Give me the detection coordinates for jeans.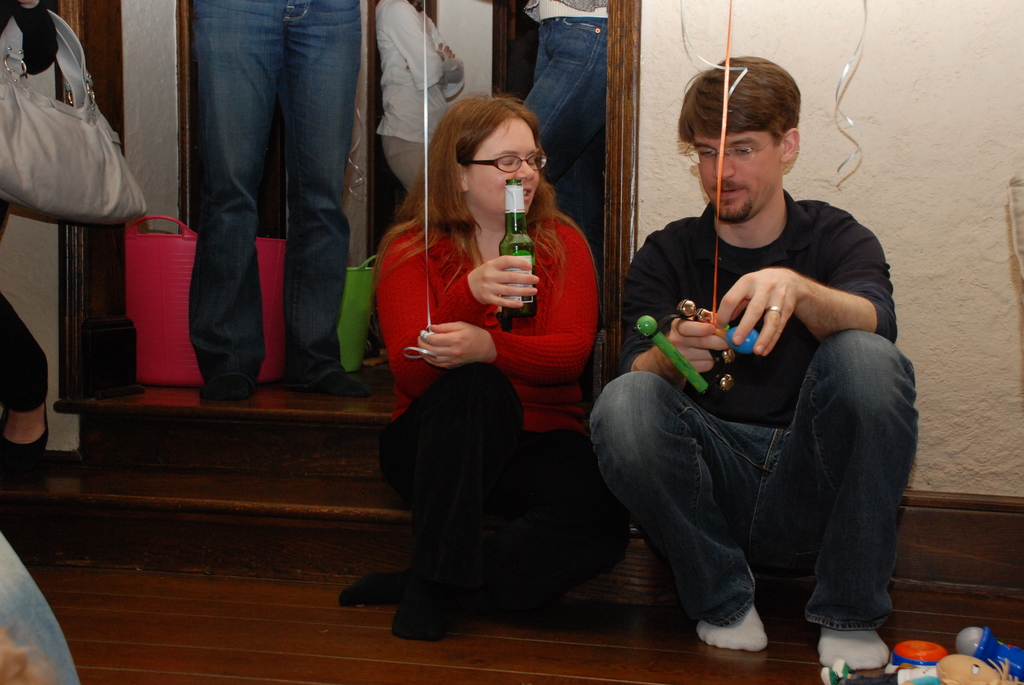
[519,17,611,271].
